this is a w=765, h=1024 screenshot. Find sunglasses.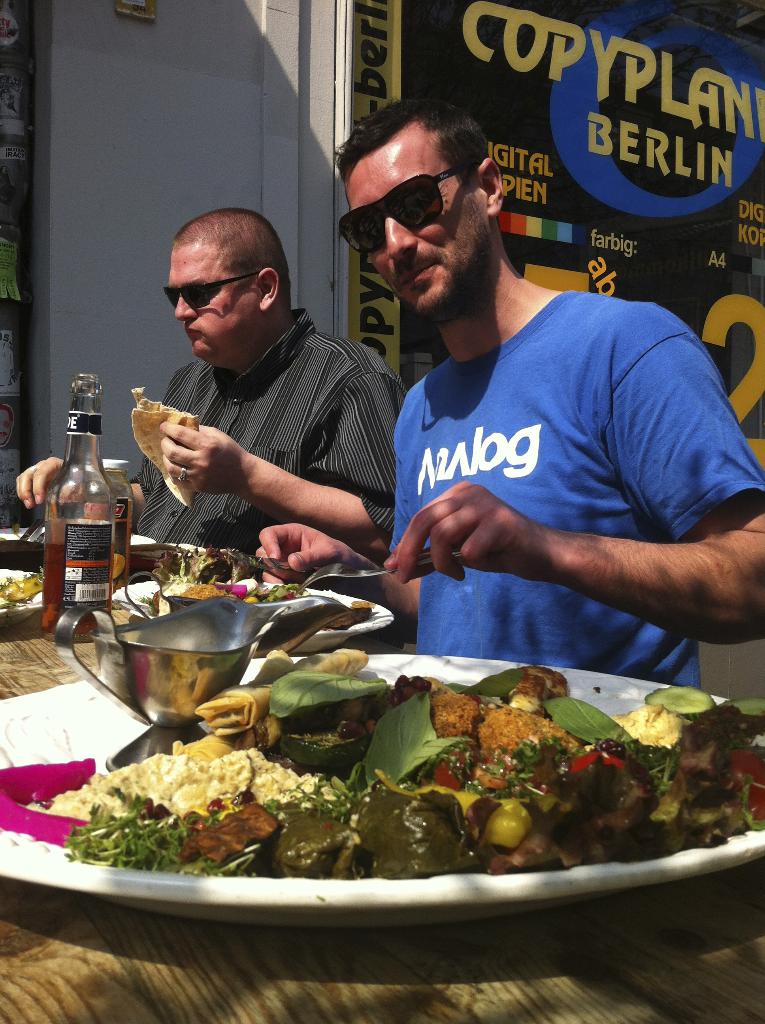
Bounding box: bbox=(340, 168, 467, 254).
